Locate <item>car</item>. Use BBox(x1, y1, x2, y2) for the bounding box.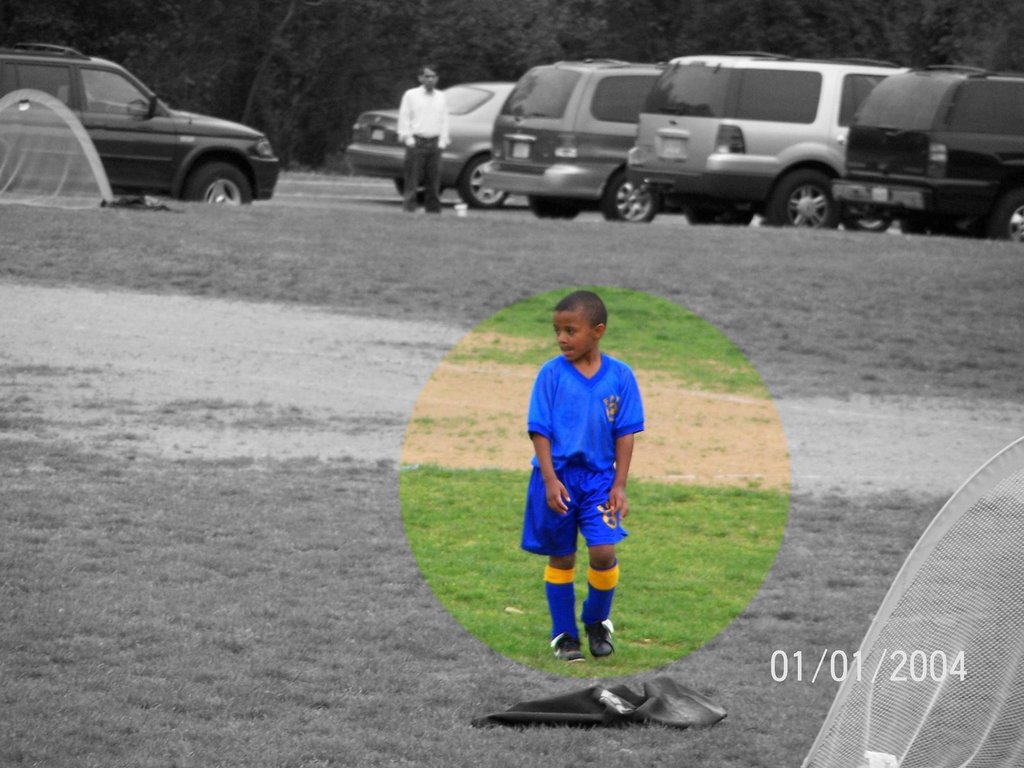
BBox(10, 43, 280, 205).
